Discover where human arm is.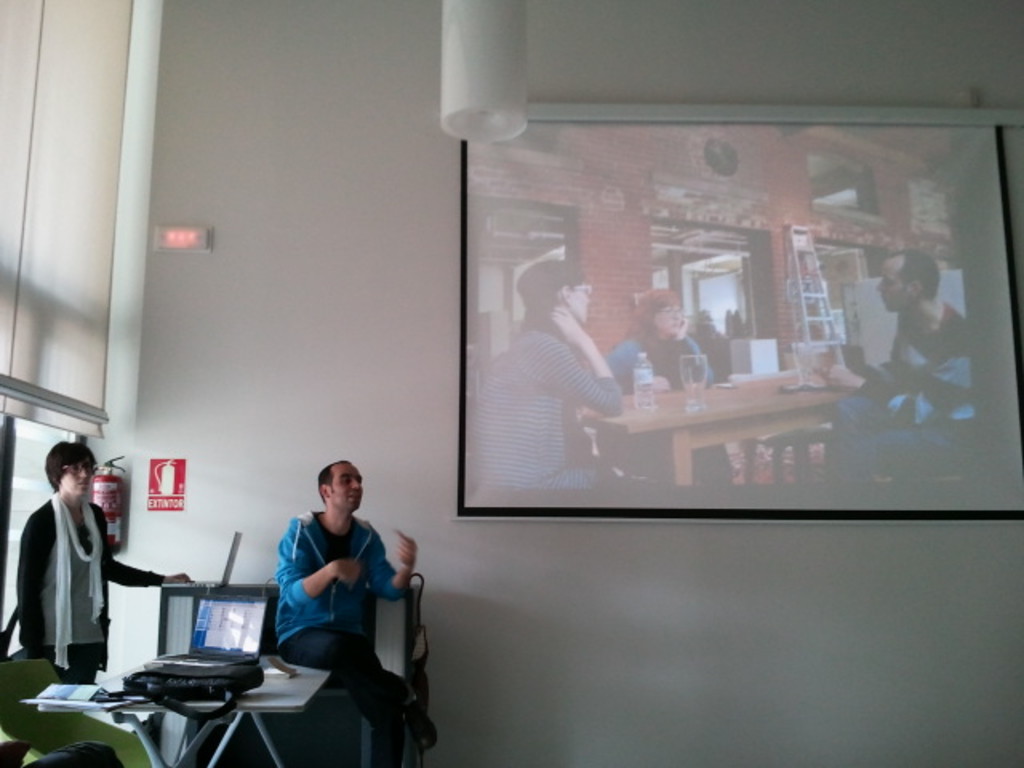
Discovered at bbox(275, 518, 360, 608).
